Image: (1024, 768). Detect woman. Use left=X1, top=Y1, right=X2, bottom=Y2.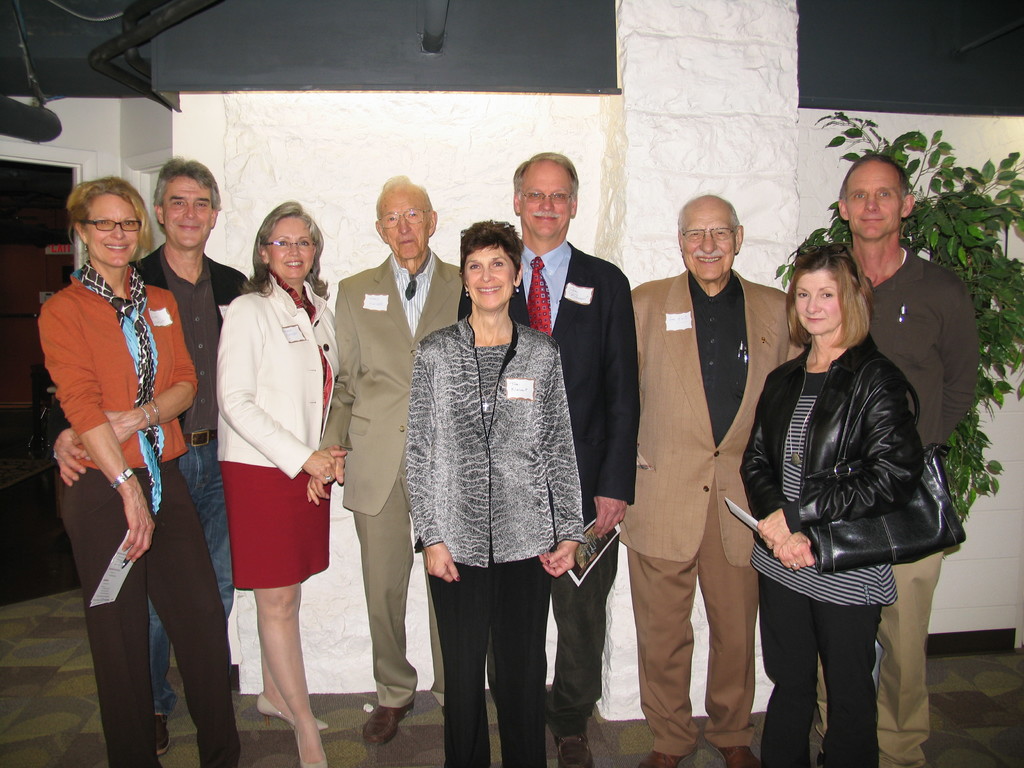
left=215, top=202, right=346, bottom=767.
